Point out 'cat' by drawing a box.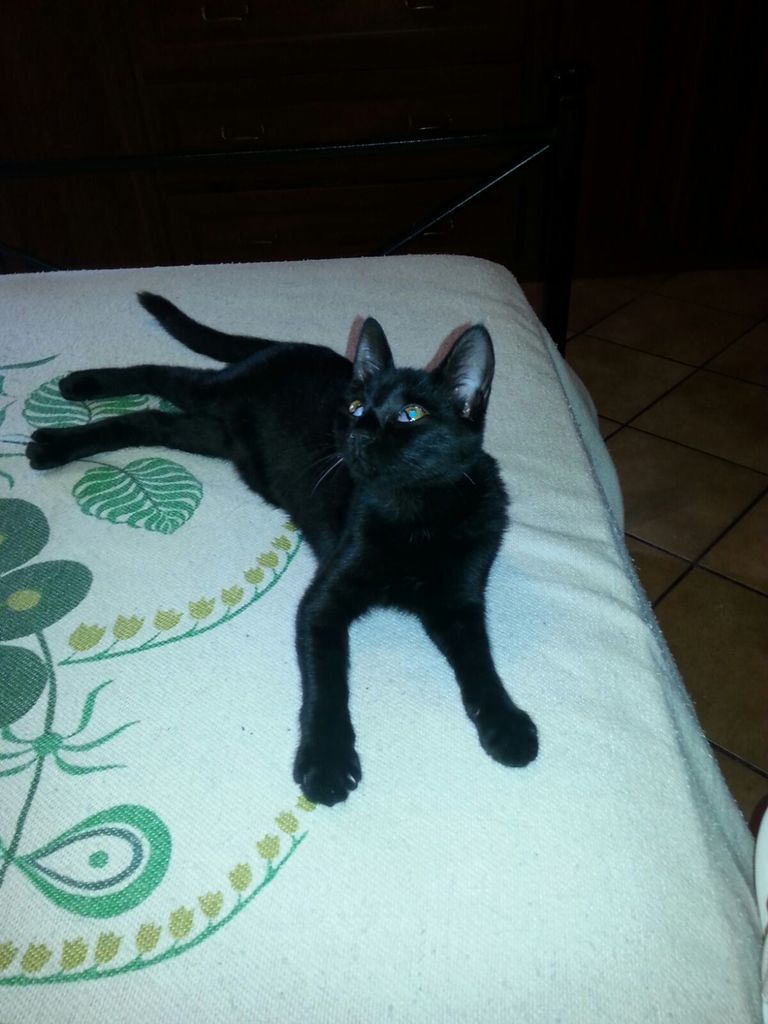
Rect(31, 290, 543, 813).
